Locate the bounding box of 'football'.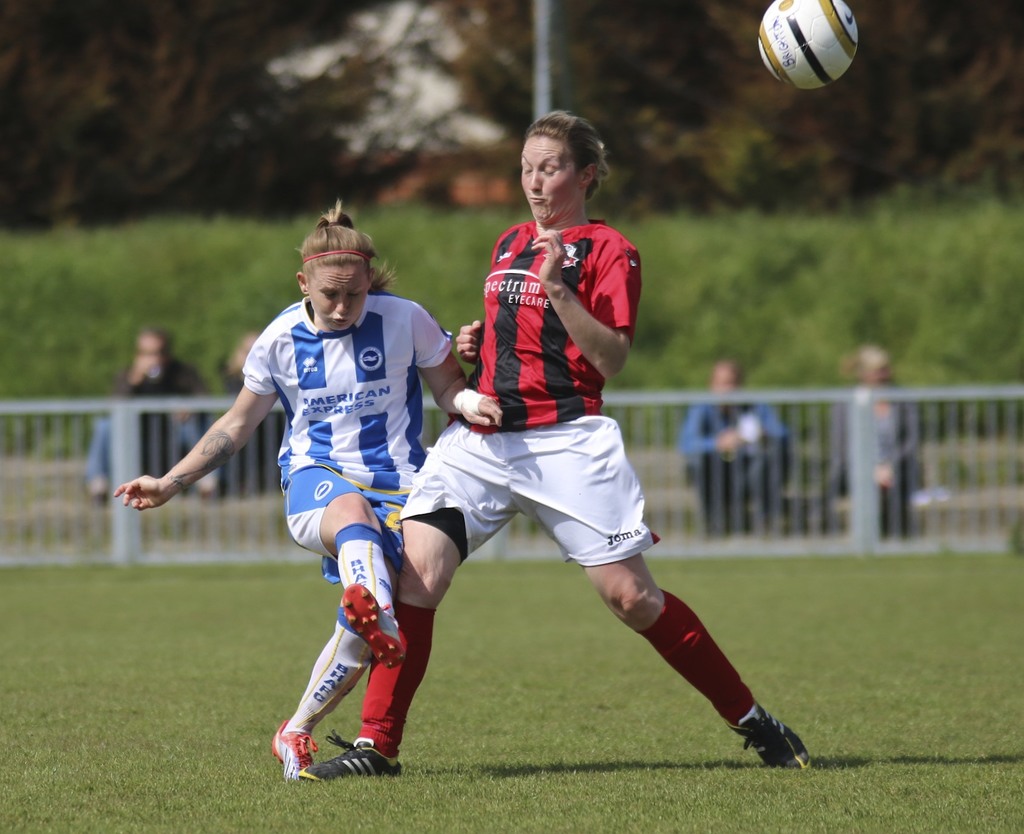
Bounding box: l=753, t=0, r=860, b=86.
